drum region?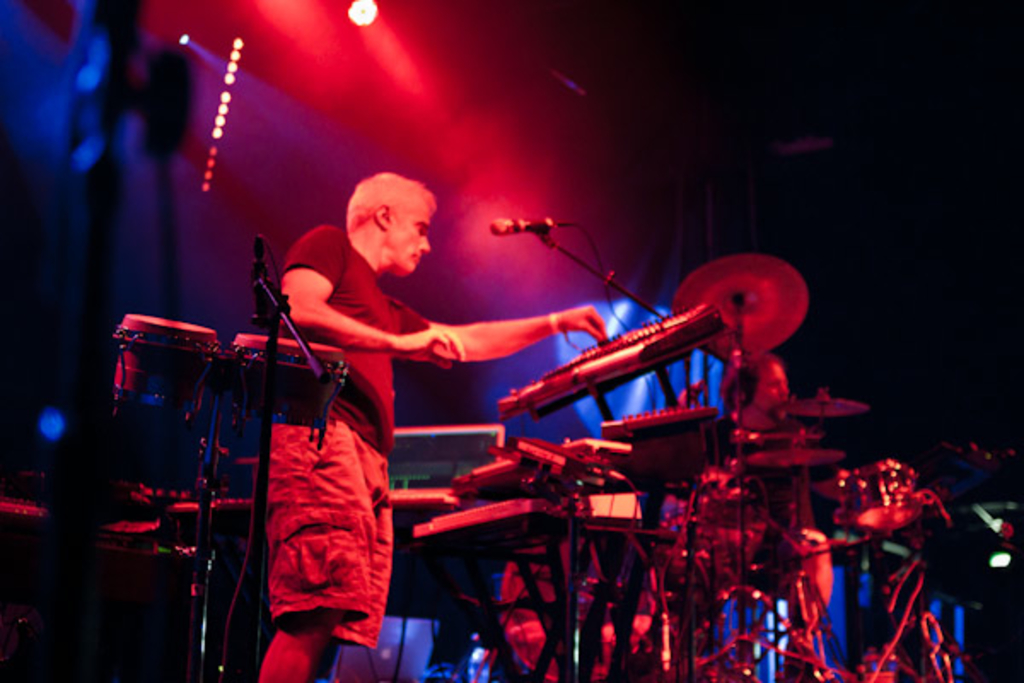
l=386, t=488, r=468, b=620
